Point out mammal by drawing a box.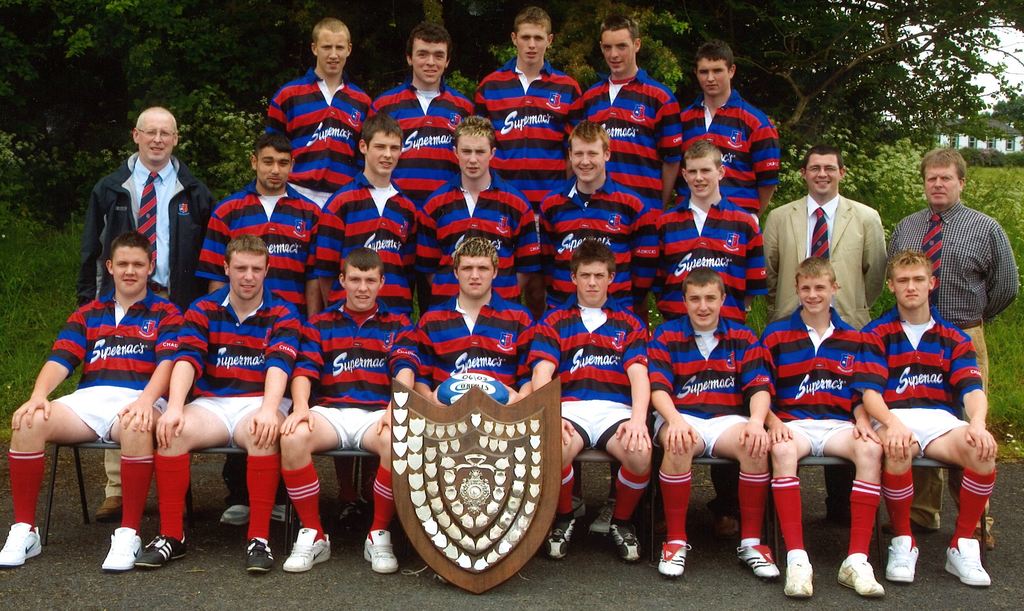
region(851, 250, 988, 584).
